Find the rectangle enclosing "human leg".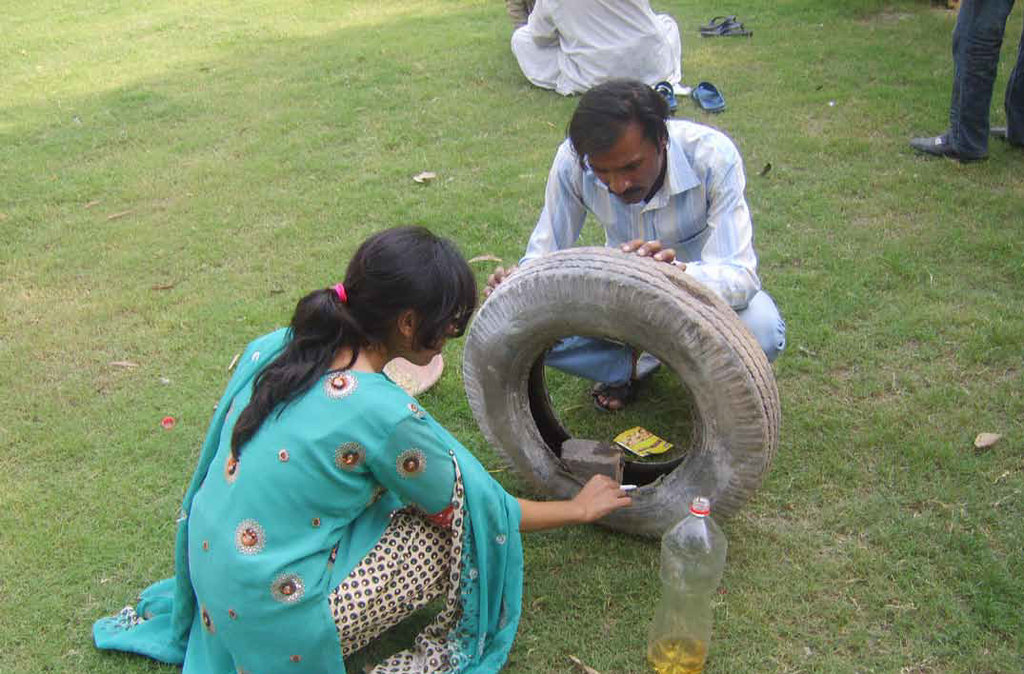
<box>996,31,1023,149</box>.
